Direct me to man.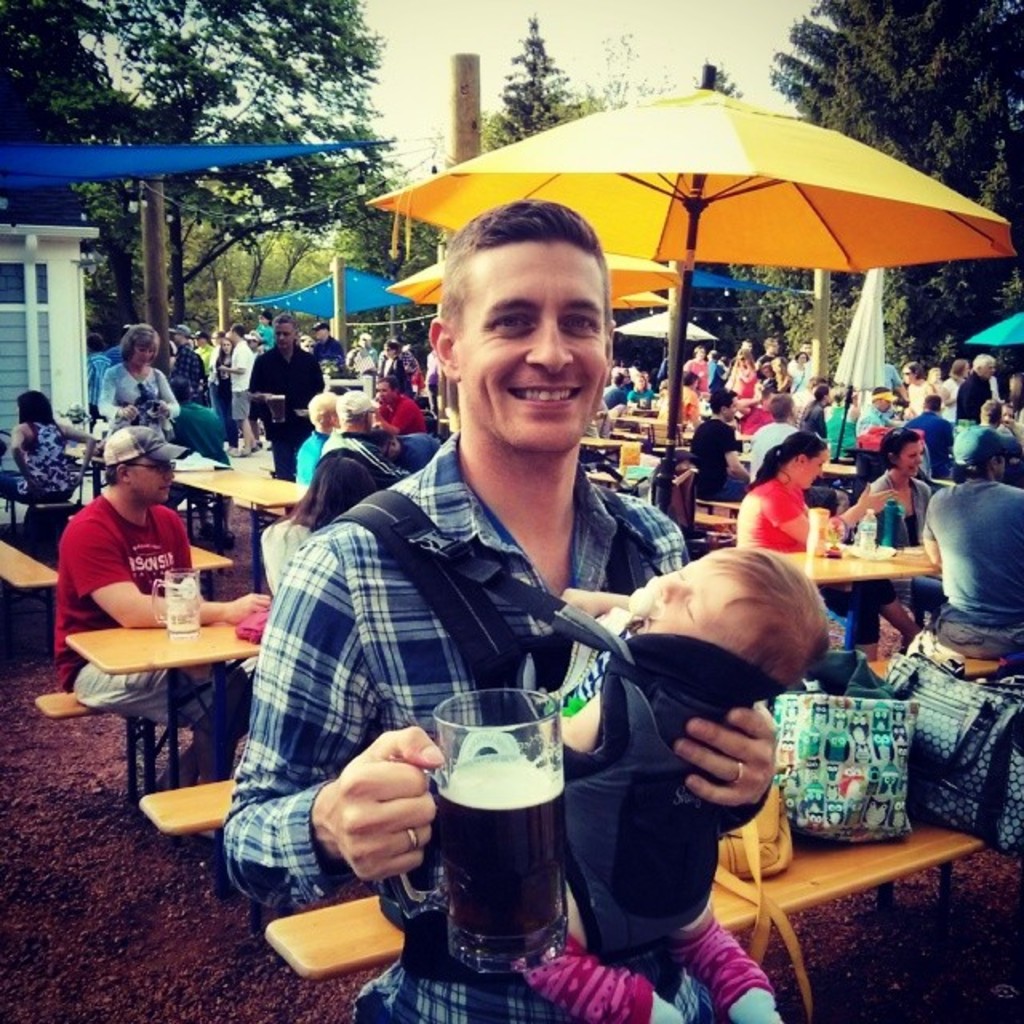
Direction: region(371, 374, 432, 424).
